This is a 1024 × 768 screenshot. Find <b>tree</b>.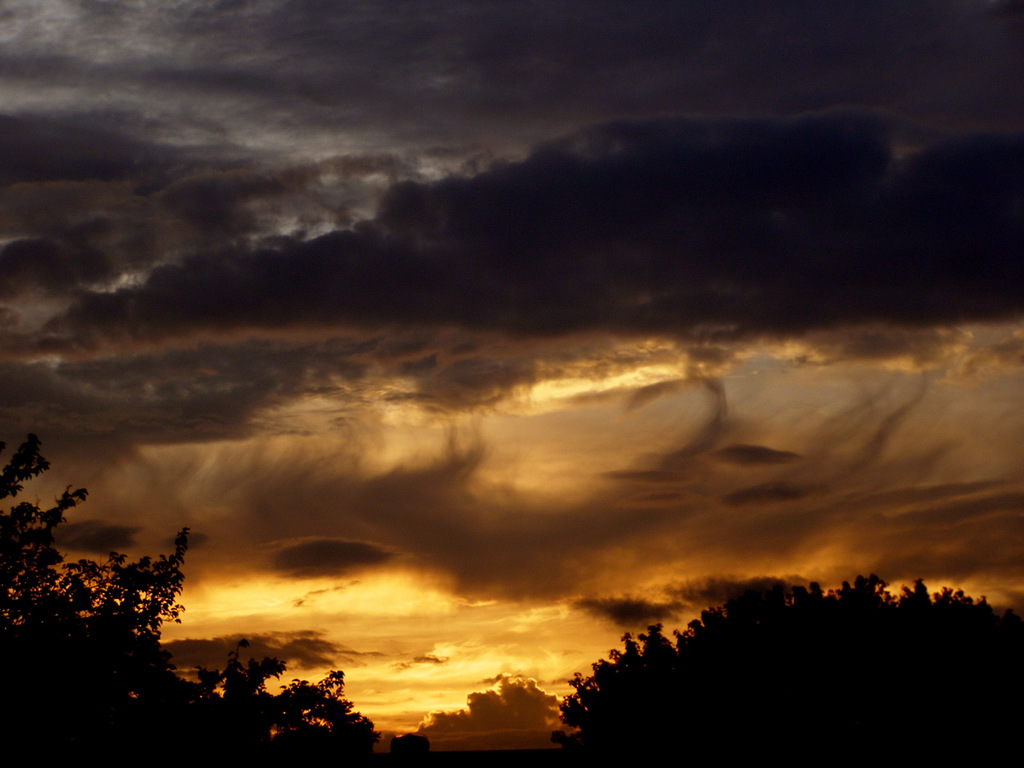
Bounding box: box(215, 638, 300, 767).
